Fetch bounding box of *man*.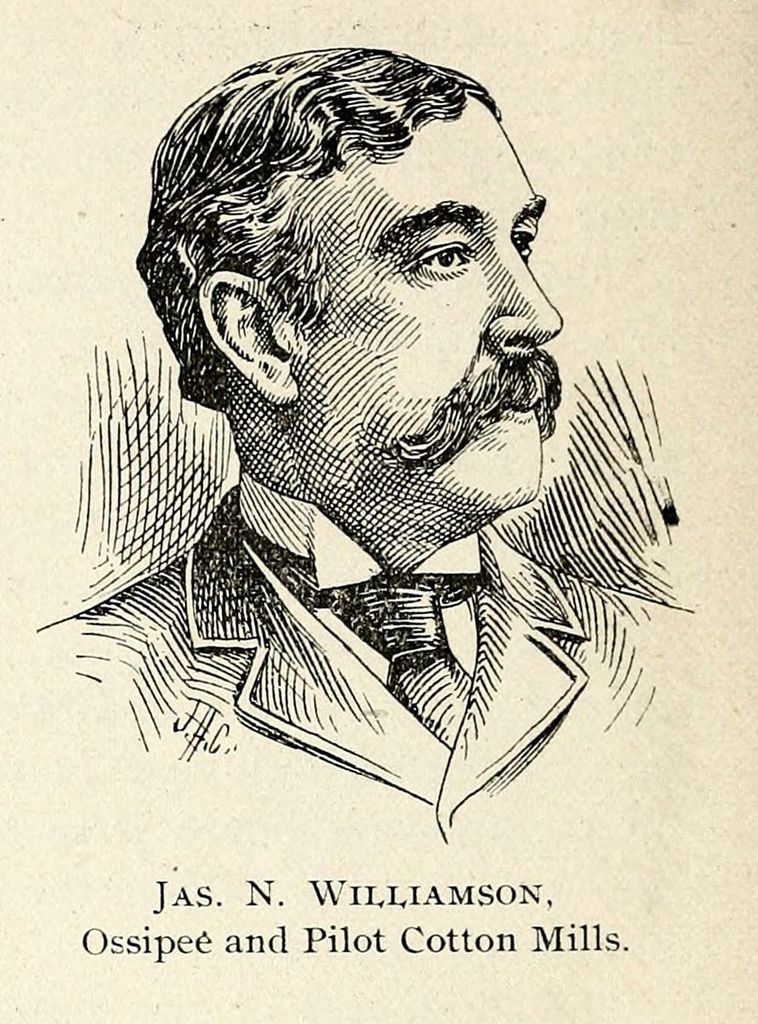
Bbox: (27,72,723,866).
